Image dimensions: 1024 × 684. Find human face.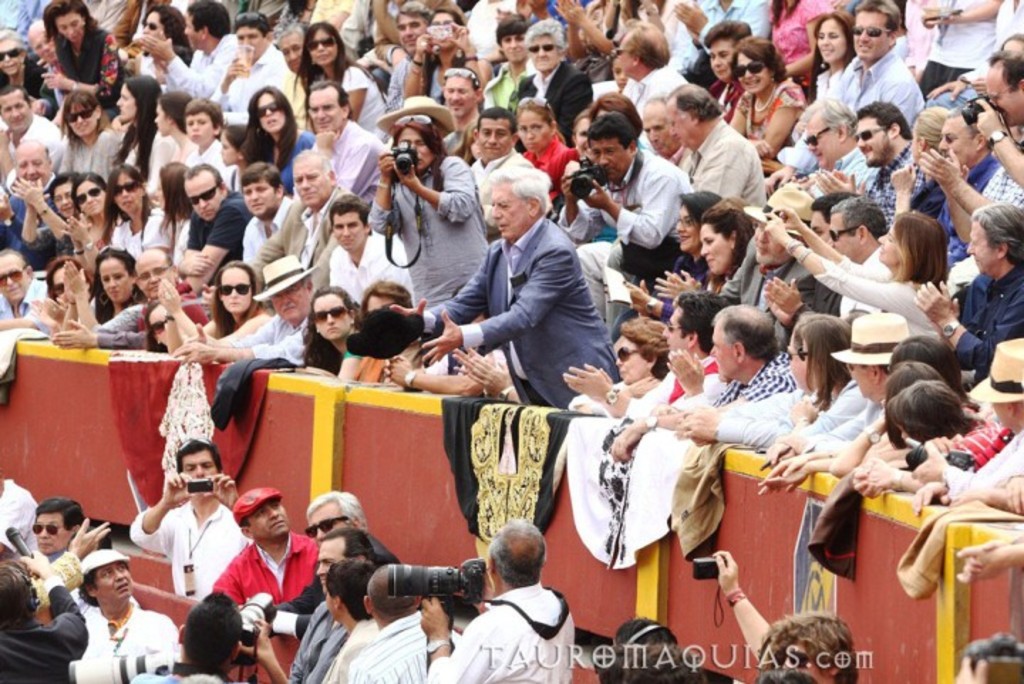
(x1=265, y1=280, x2=310, y2=319).
